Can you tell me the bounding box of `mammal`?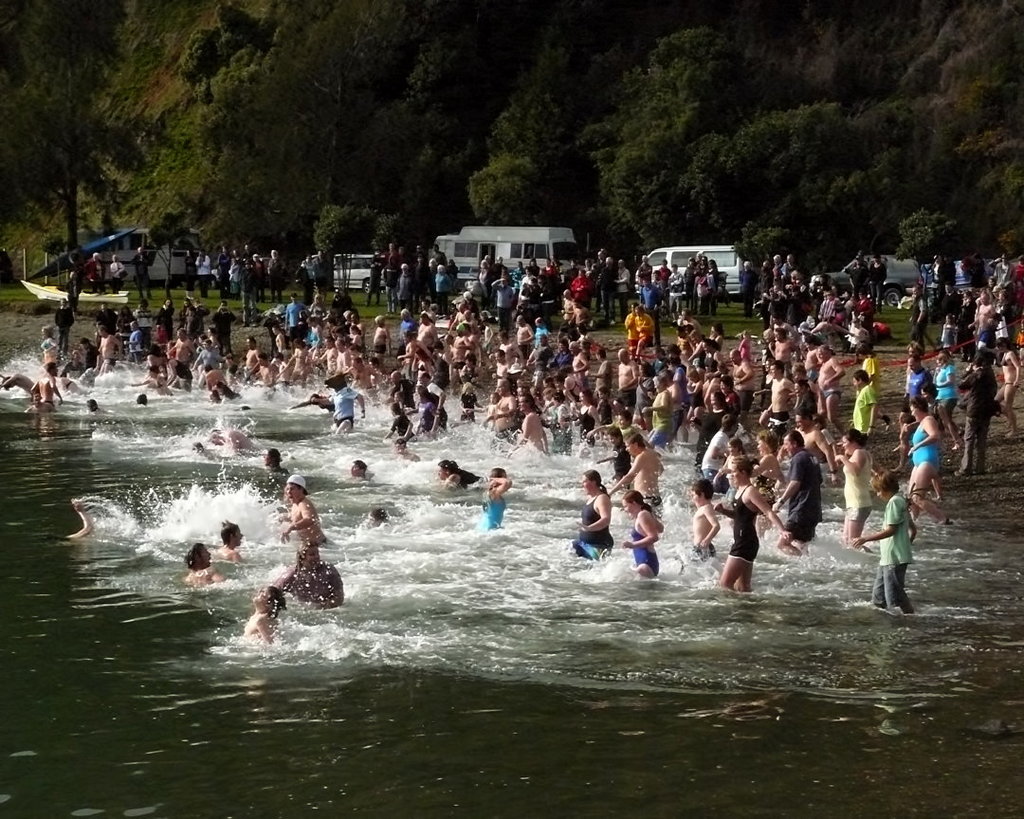
select_region(283, 537, 343, 614).
